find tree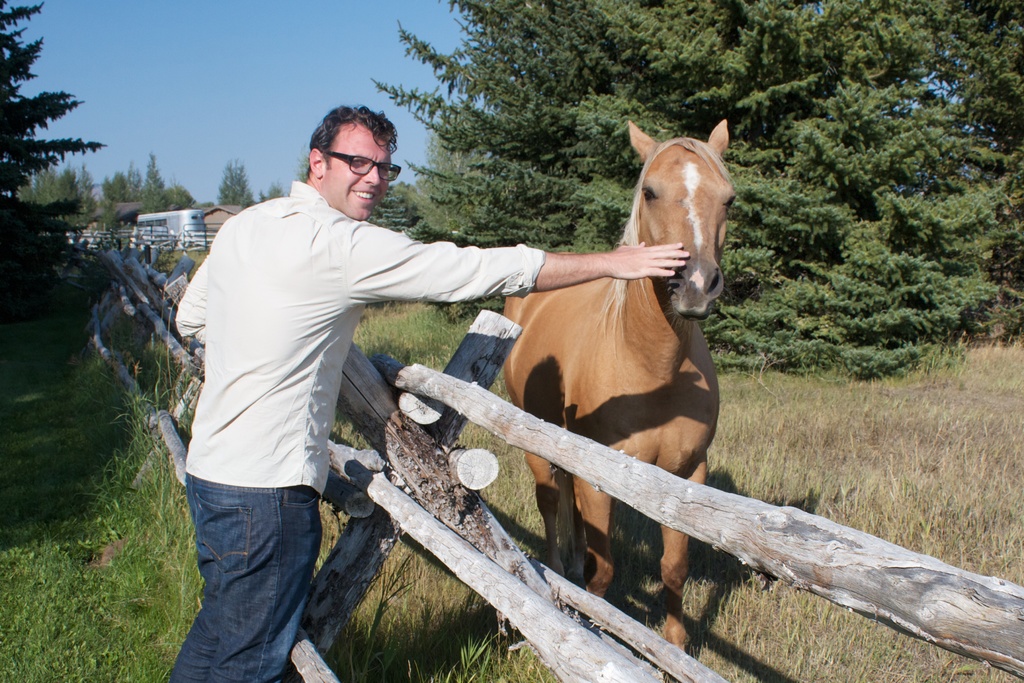
<region>398, 106, 497, 254</region>
